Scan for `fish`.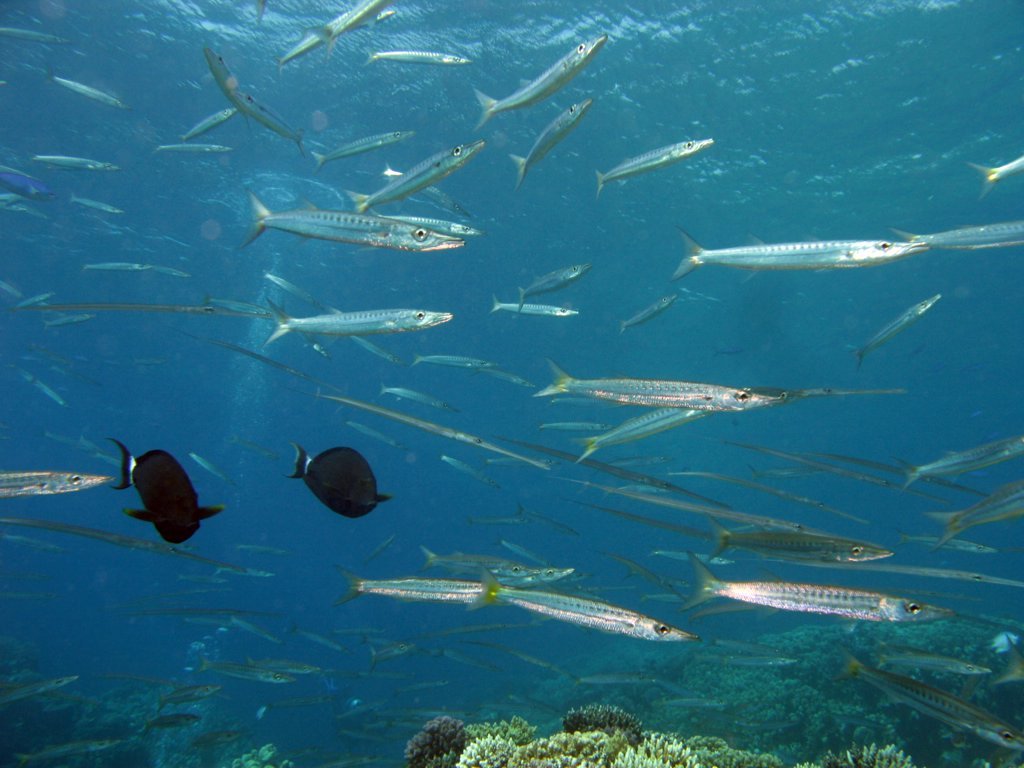
Scan result: [x1=199, y1=659, x2=298, y2=687].
